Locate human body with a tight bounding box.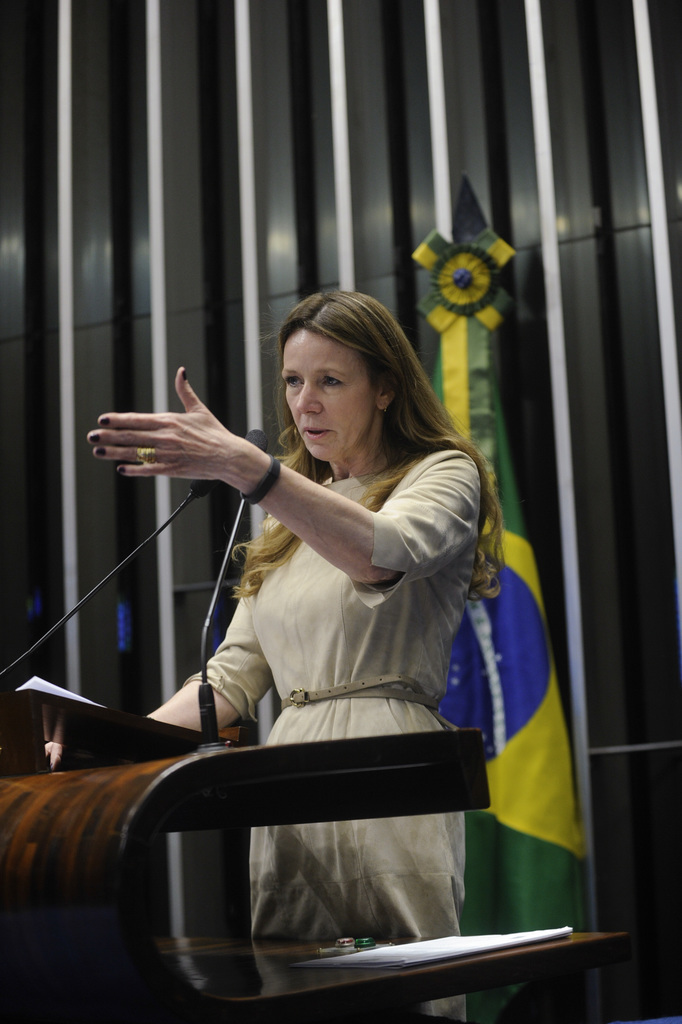
149:286:494:998.
